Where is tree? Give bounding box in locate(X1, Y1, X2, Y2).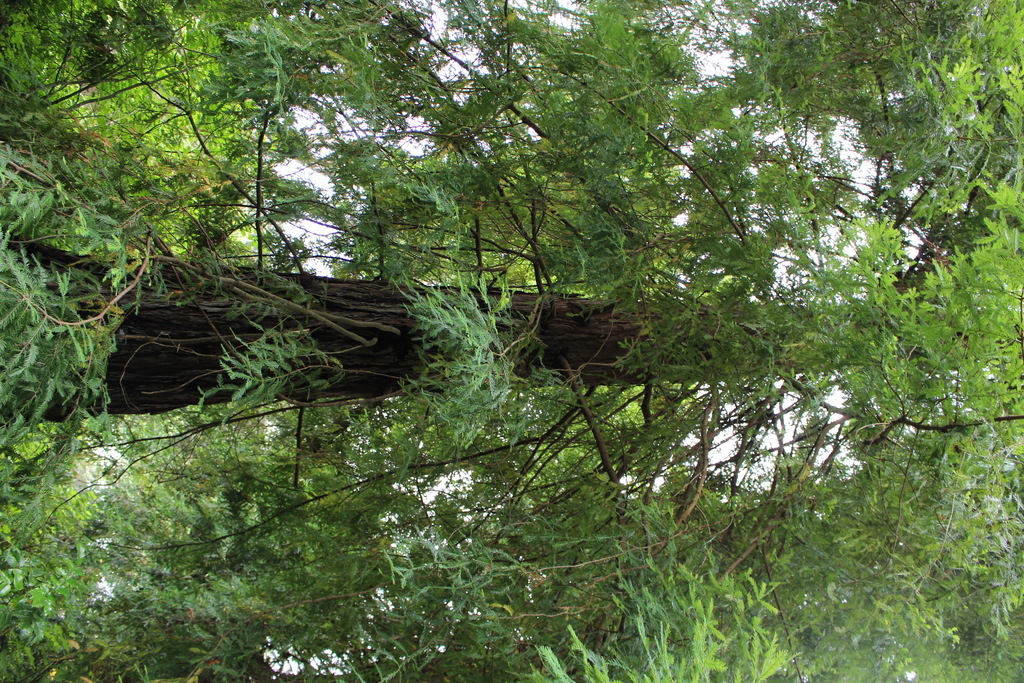
locate(0, 0, 1023, 682).
